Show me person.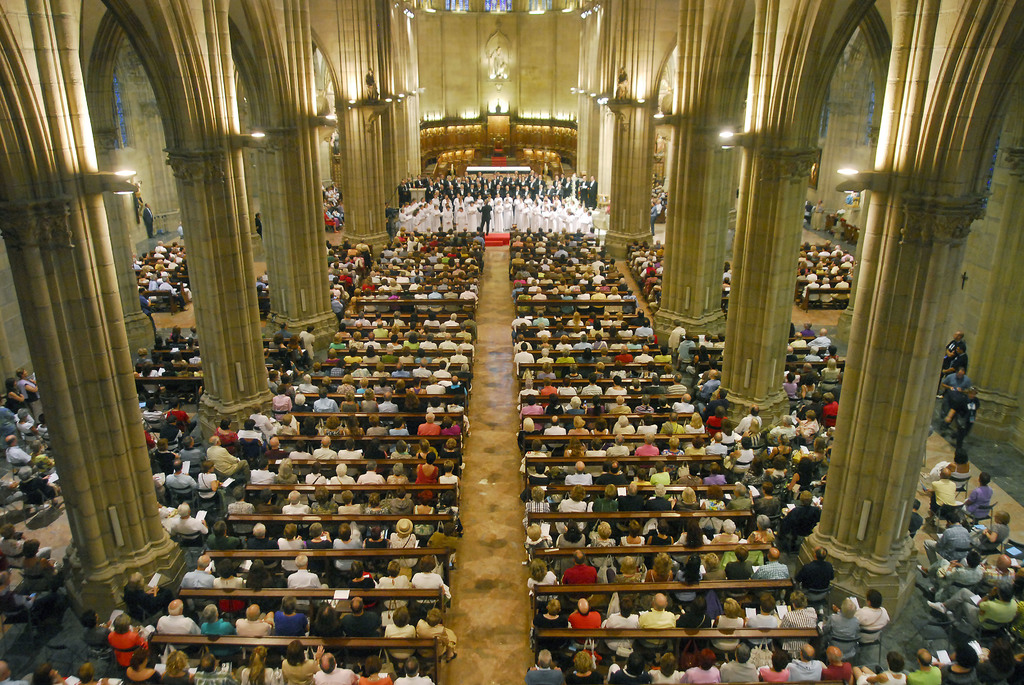
person is here: <bbox>35, 437, 58, 467</bbox>.
